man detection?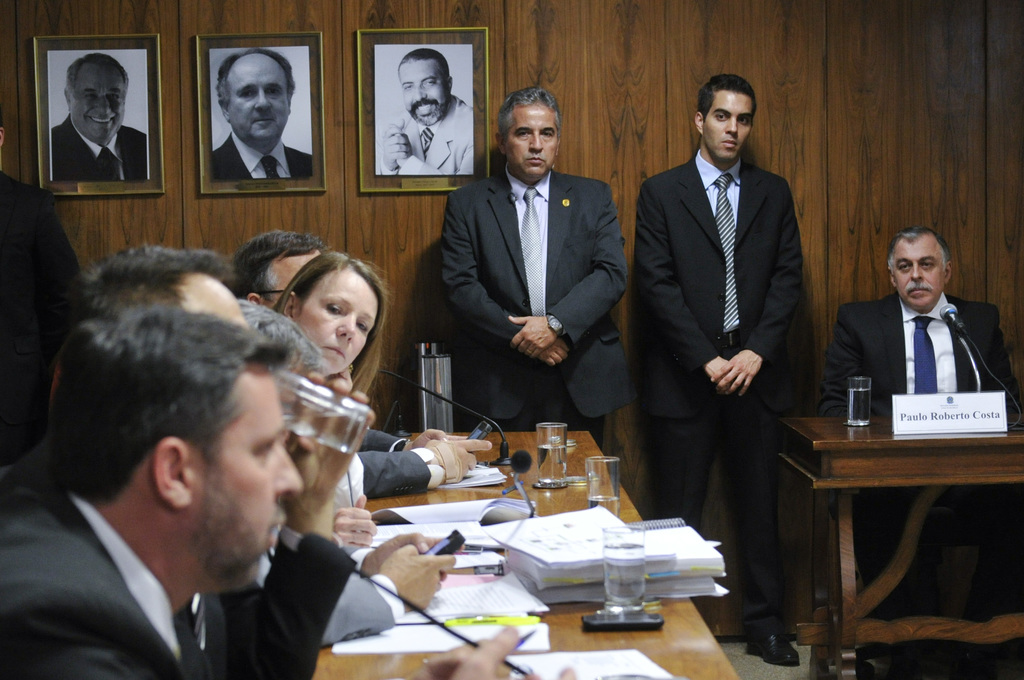
locate(628, 58, 830, 610)
